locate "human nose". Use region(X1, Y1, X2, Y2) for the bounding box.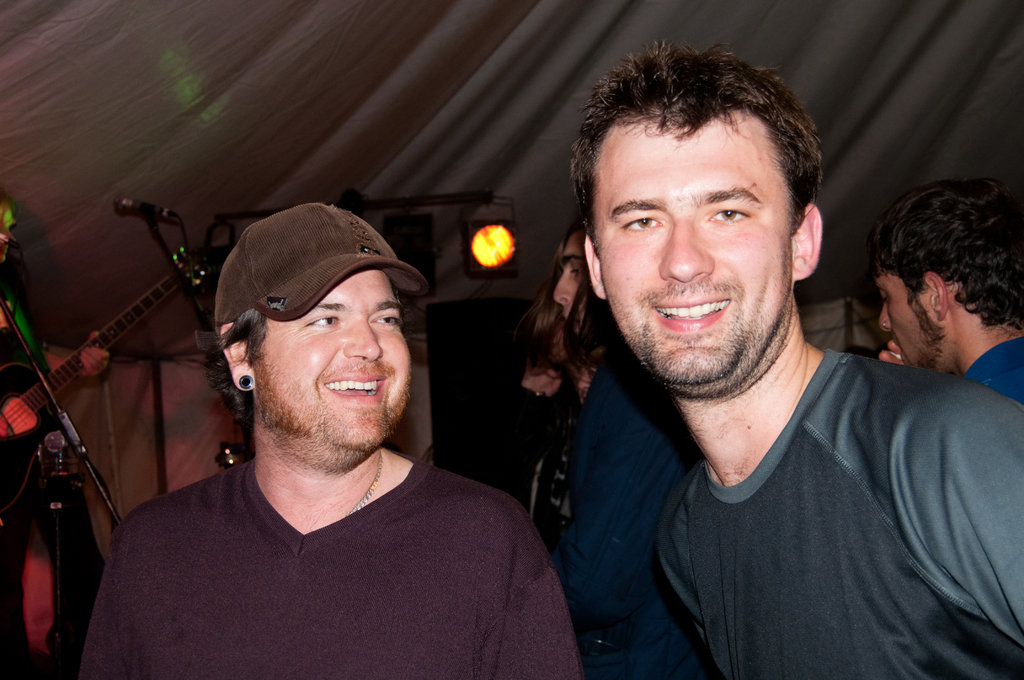
region(659, 216, 714, 280).
